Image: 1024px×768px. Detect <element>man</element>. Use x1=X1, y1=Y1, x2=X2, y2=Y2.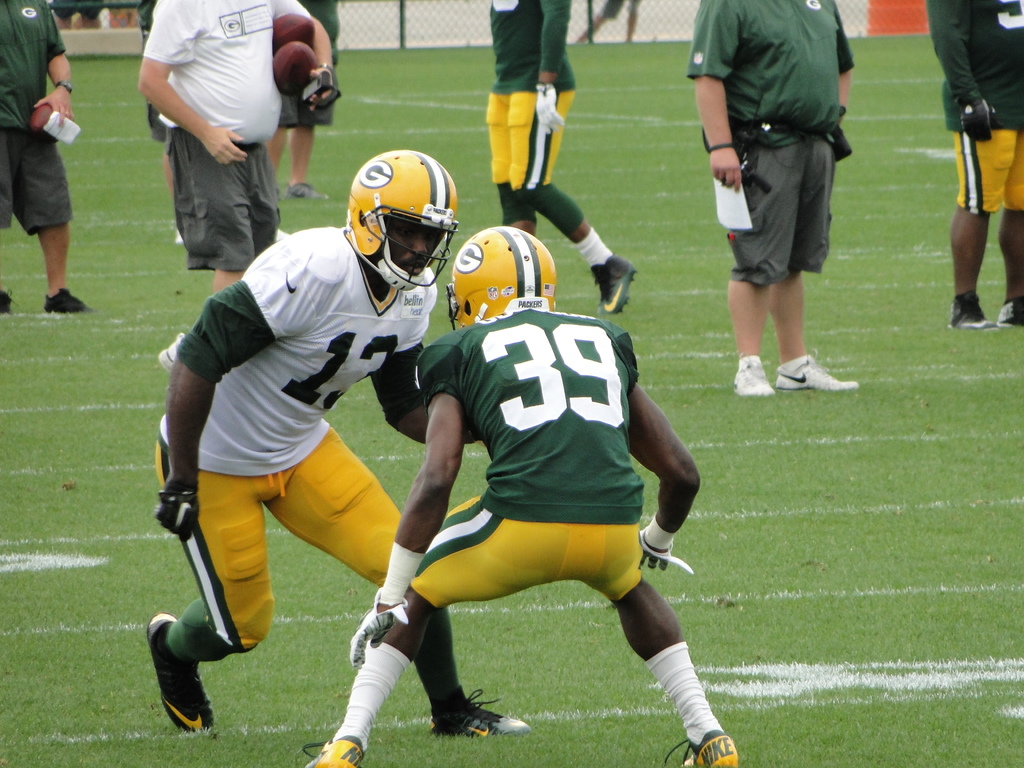
x1=138, y1=148, x2=530, y2=742.
